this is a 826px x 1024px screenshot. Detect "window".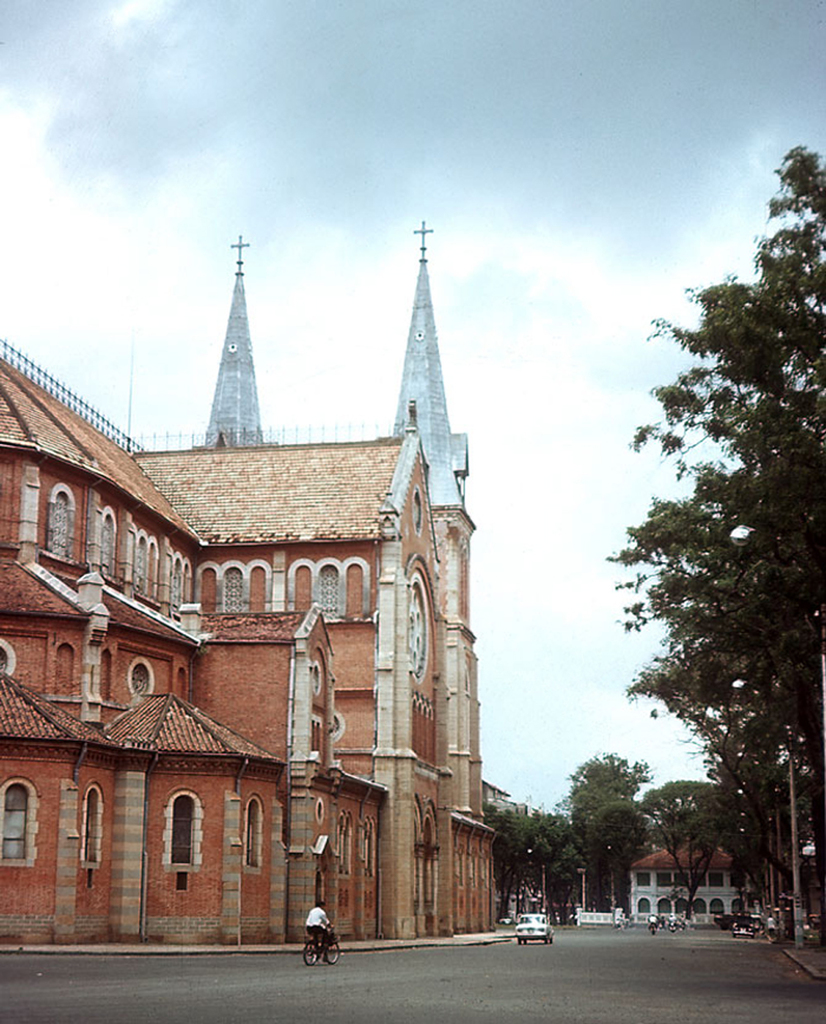
(x1=164, y1=788, x2=201, y2=871).
